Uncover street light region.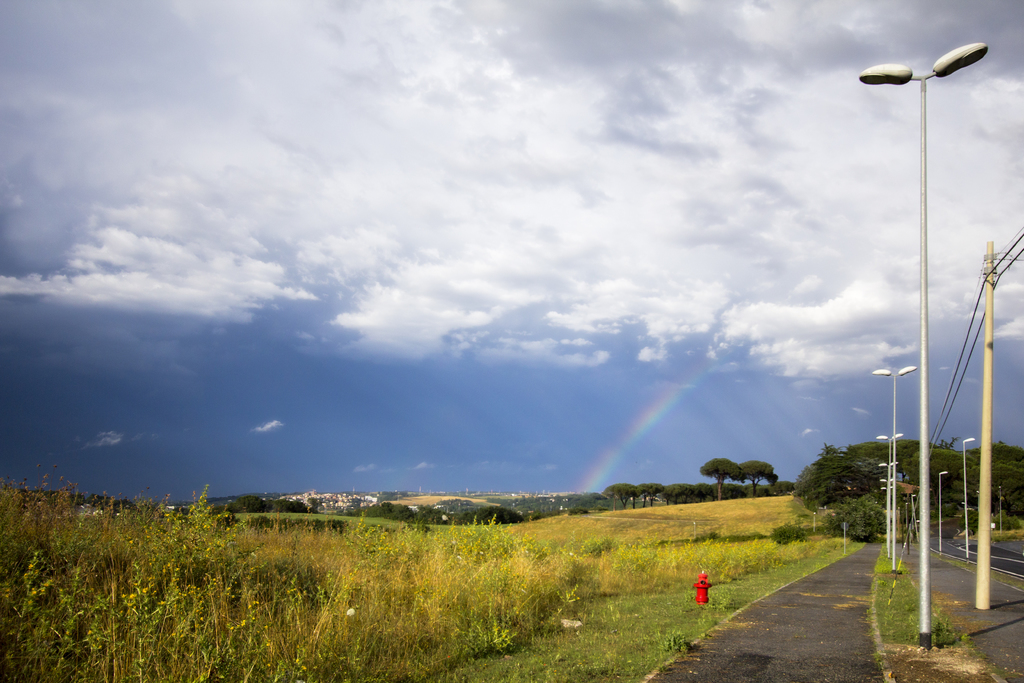
Uncovered: [937, 465, 950, 548].
